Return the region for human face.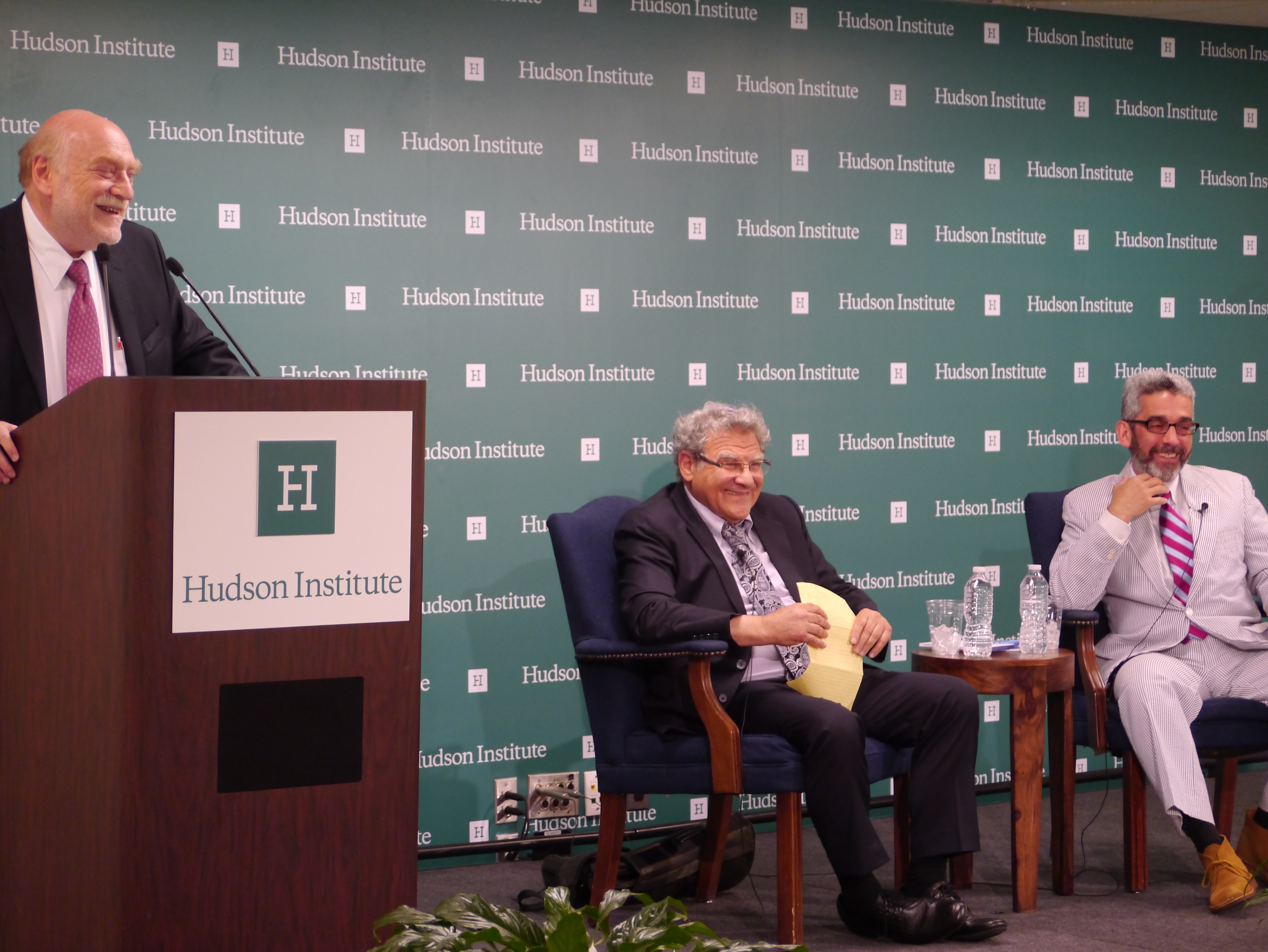
Rect(14, 35, 39, 68).
